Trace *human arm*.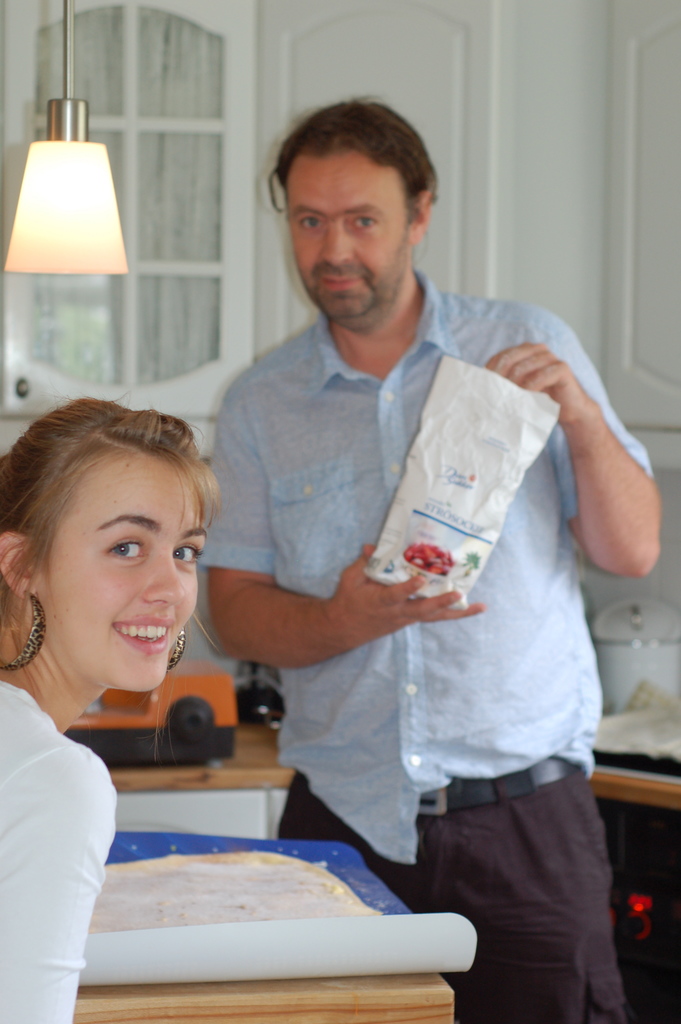
Traced to region(208, 382, 487, 674).
